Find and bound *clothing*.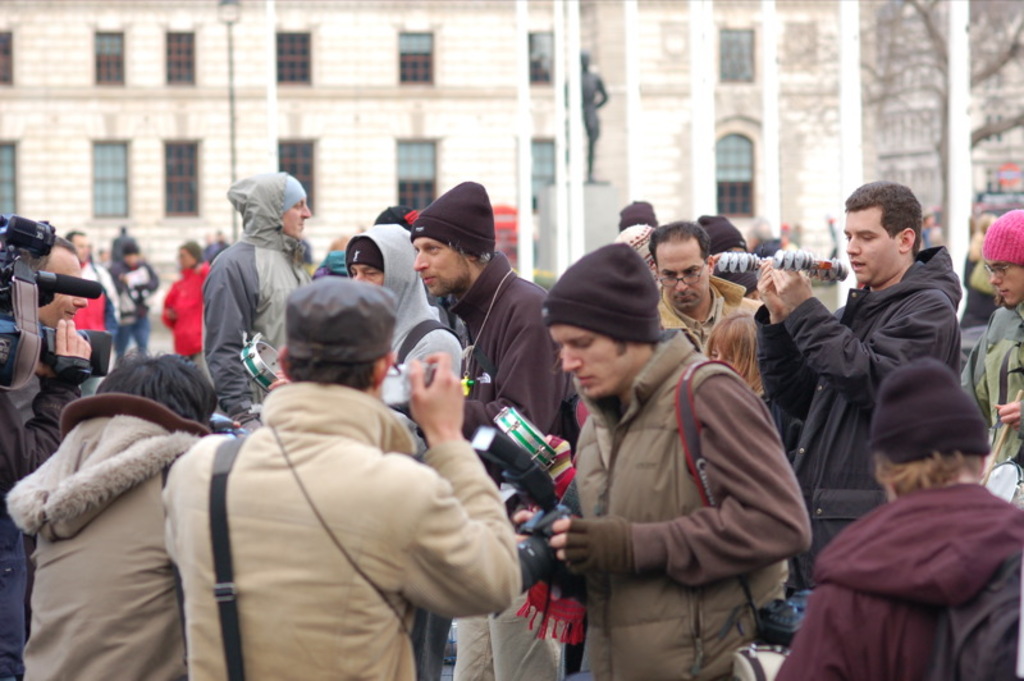
Bound: l=794, t=437, r=1009, b=671.
